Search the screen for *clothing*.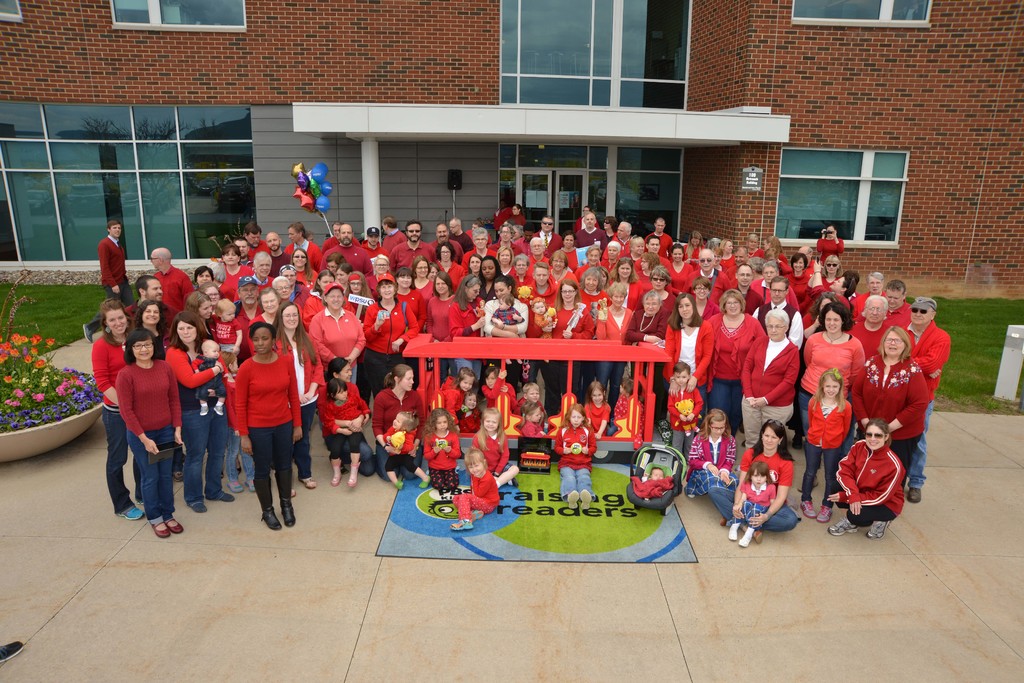
Found at x1=703 y1=448 x2=796 y2=537.
